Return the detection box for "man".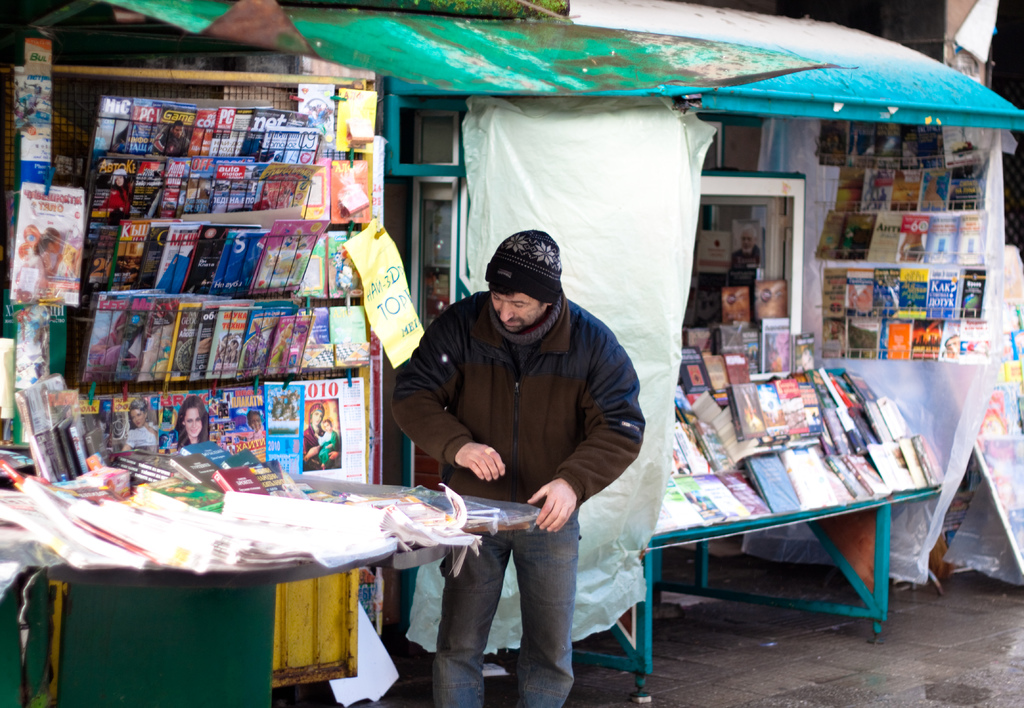
733/226/760/272.
